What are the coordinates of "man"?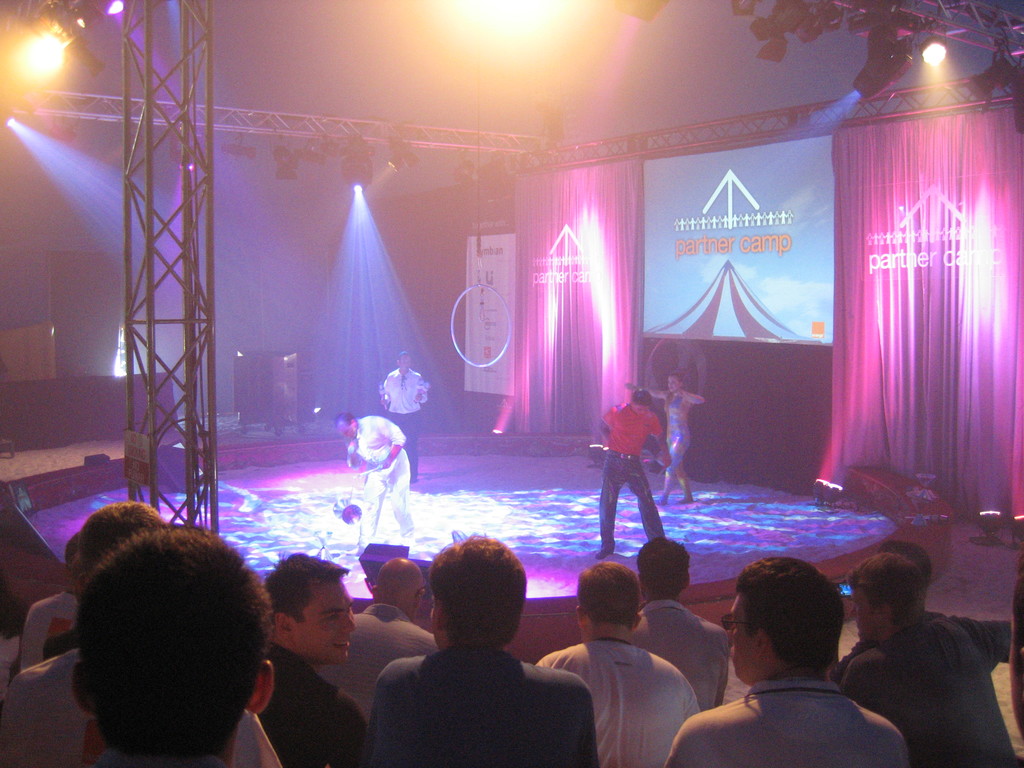
(671,563,906,763).
